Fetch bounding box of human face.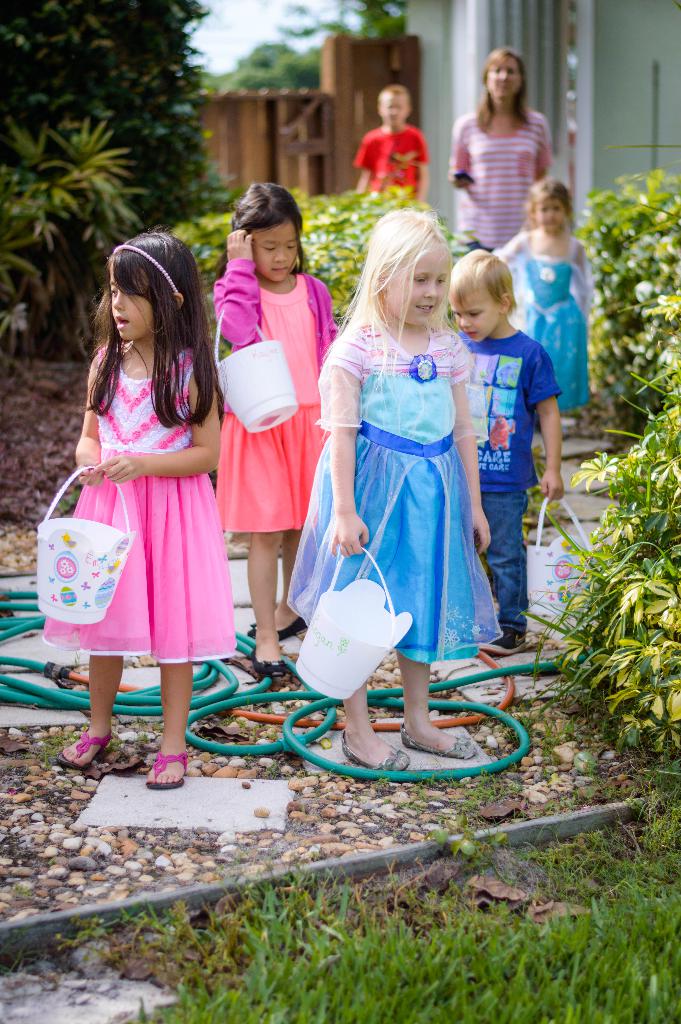
Bbox: bbox=(108, 279, 157, 348).
